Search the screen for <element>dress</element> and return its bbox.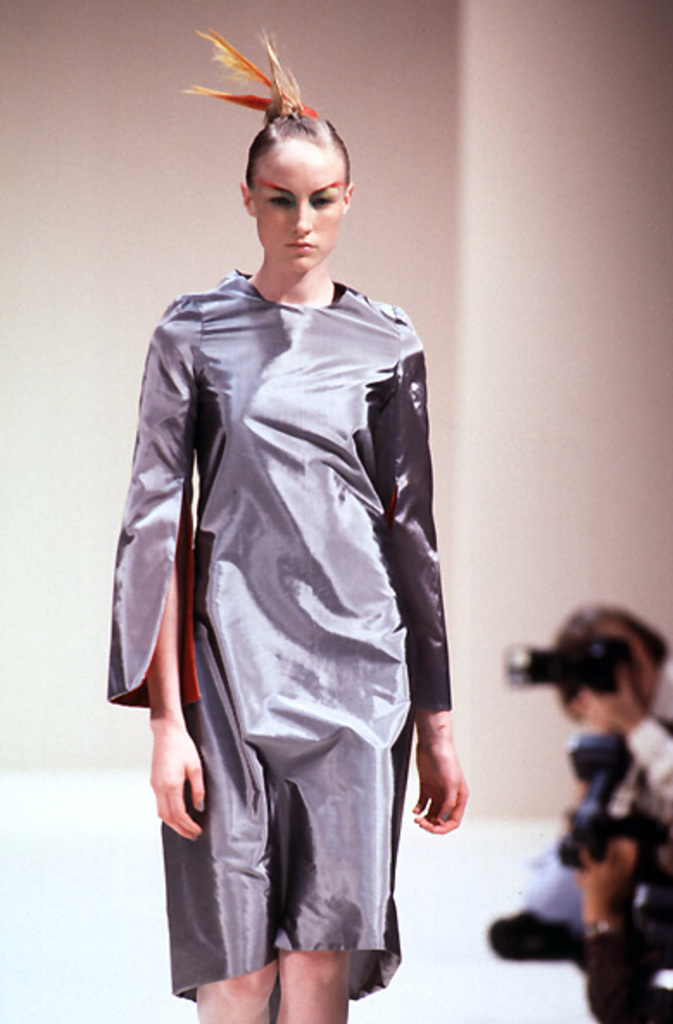
Found: bbox=[102, 268, 454, 1019].
